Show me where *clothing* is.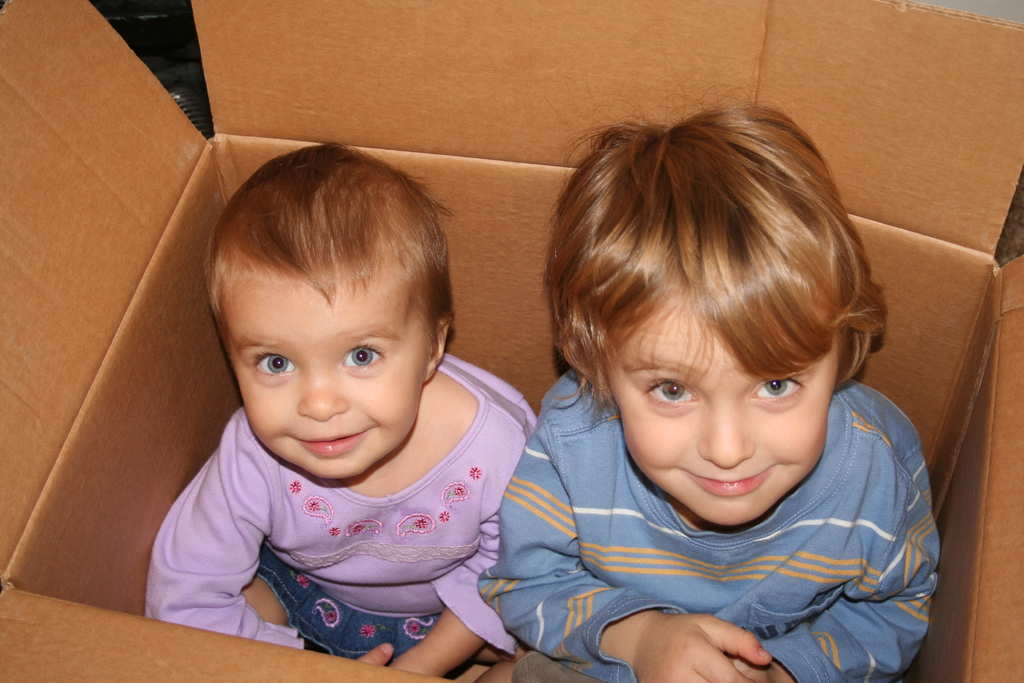
*clothing* is at x1=141 y1=357 x2=564 y2=657.
